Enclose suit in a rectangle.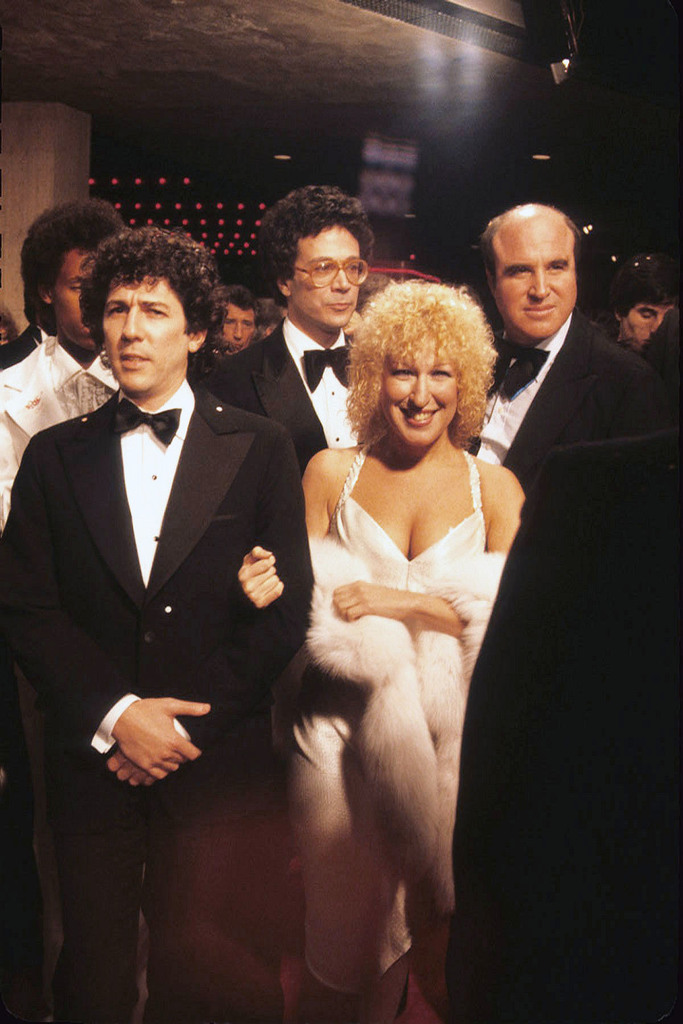
[23,250,297,928].
